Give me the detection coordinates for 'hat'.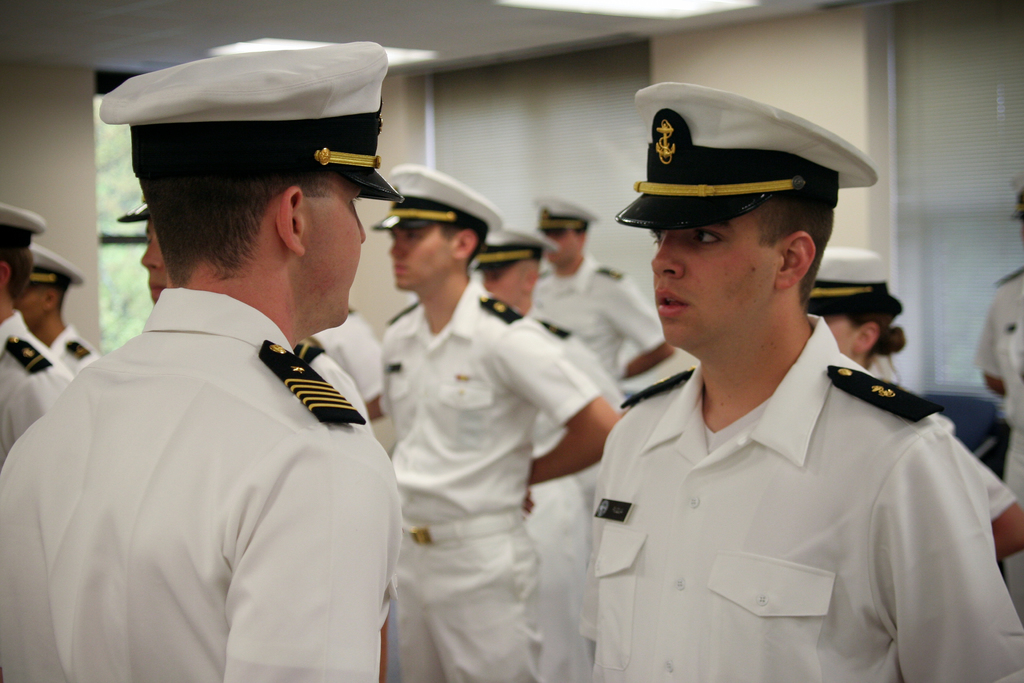
615/78/880/231.
